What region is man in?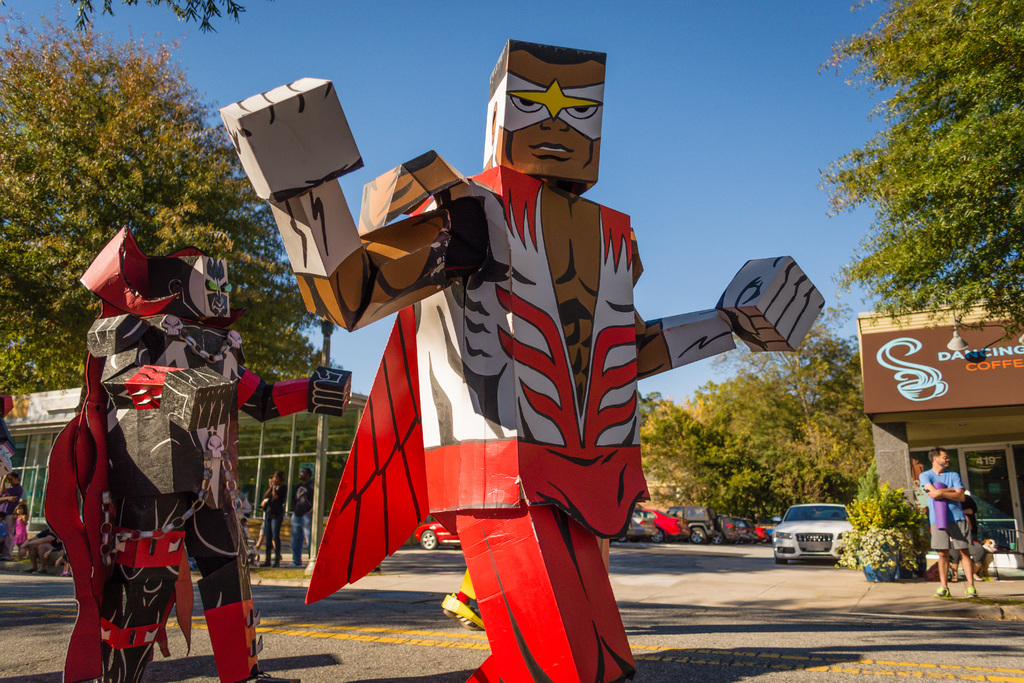
select_region(285, 471, 309, 567).
